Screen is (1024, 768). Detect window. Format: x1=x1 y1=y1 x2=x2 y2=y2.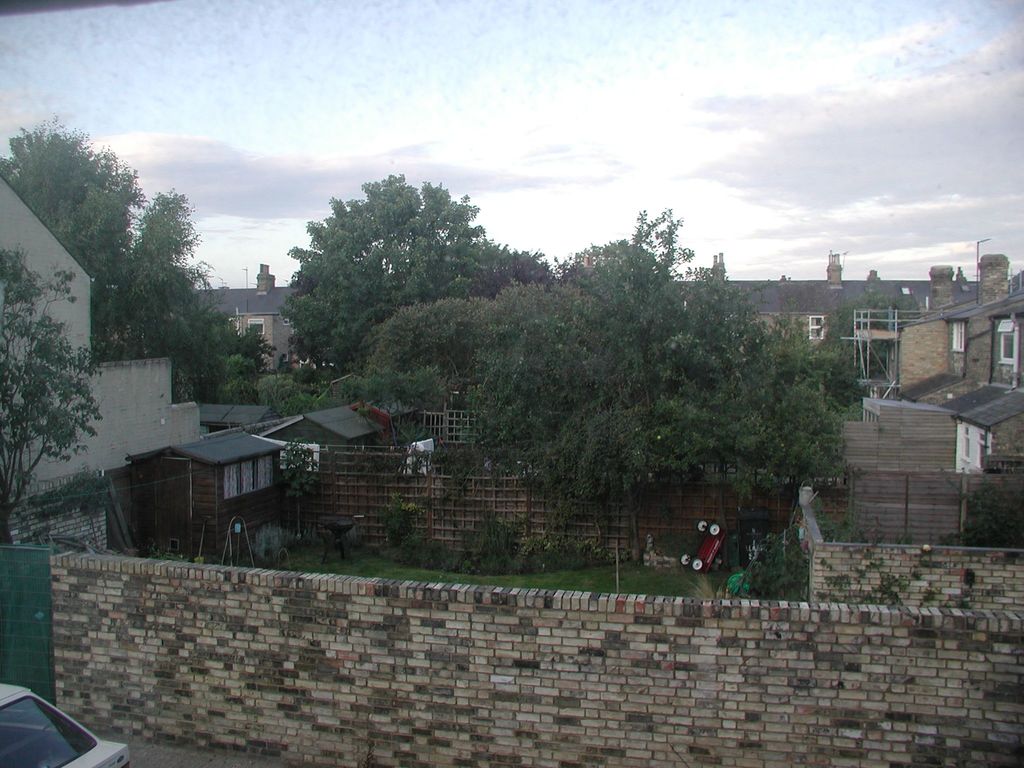
x1=998 y1=317 x2=1018 y2=363.
